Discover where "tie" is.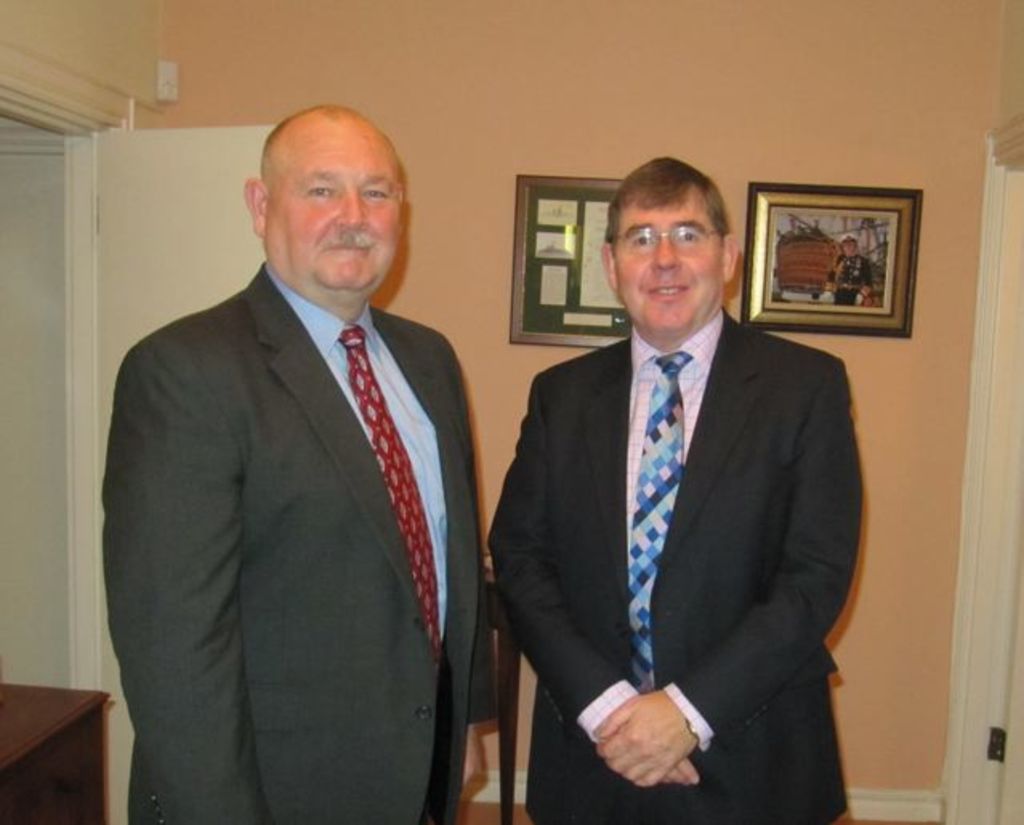
Discovered at {"left": 630, "top": 352, "right": 694, "bottom": 692}.
